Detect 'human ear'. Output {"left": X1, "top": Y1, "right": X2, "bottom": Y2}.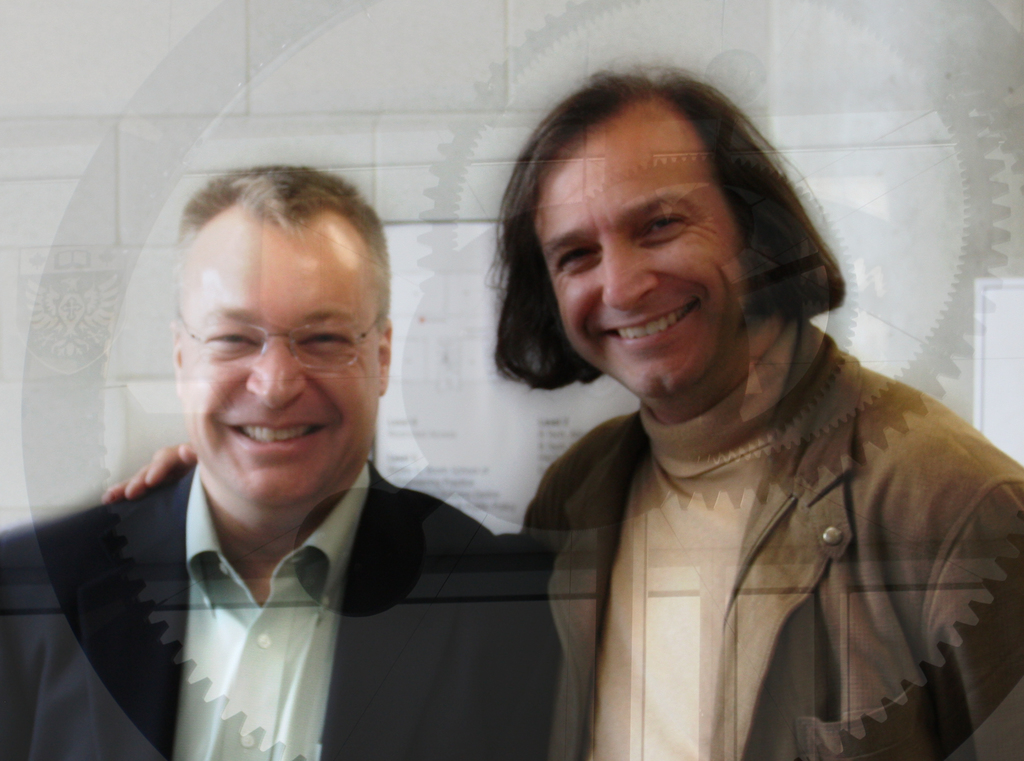
{"left": 378, "top": 317, "right": 388, "bottom": 394}.
